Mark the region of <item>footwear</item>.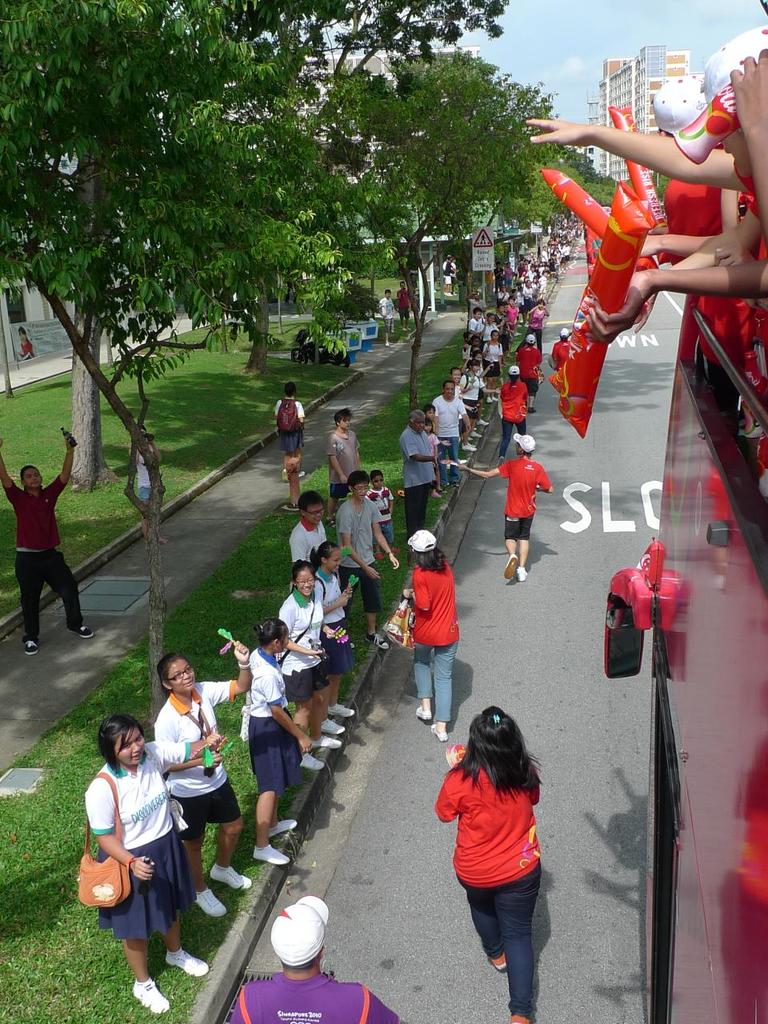
Region: <bbox>267, 814, 295, 838</bbox>.
